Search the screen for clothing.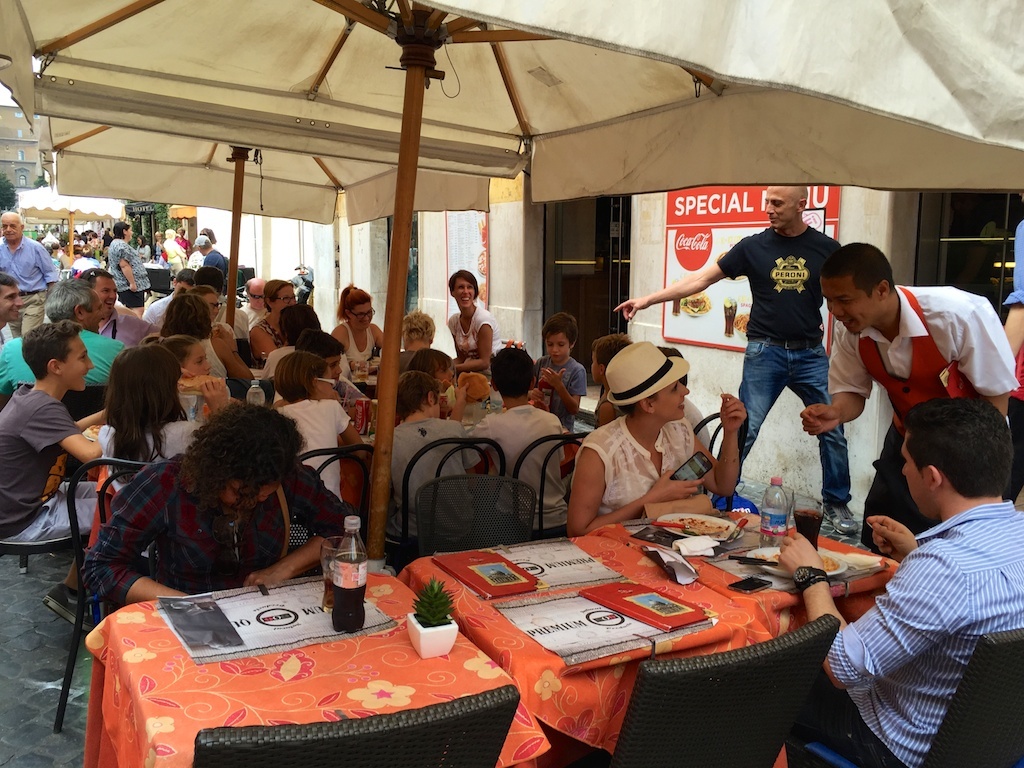
Found at box(577, 413, 695, 516).
